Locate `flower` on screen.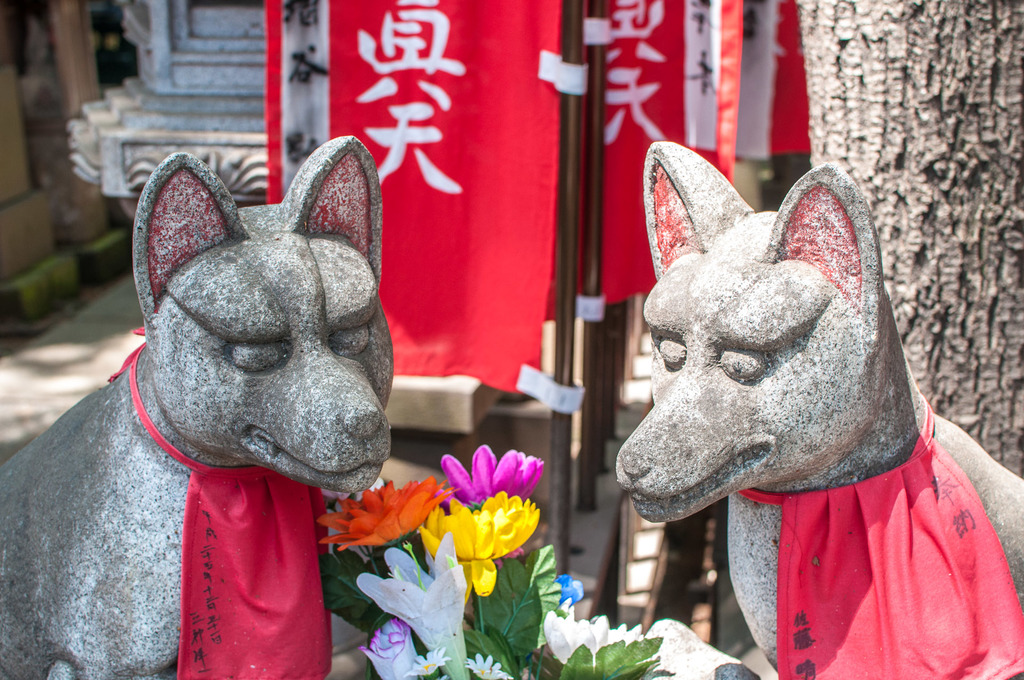
On screen at 463 651 513 679.
